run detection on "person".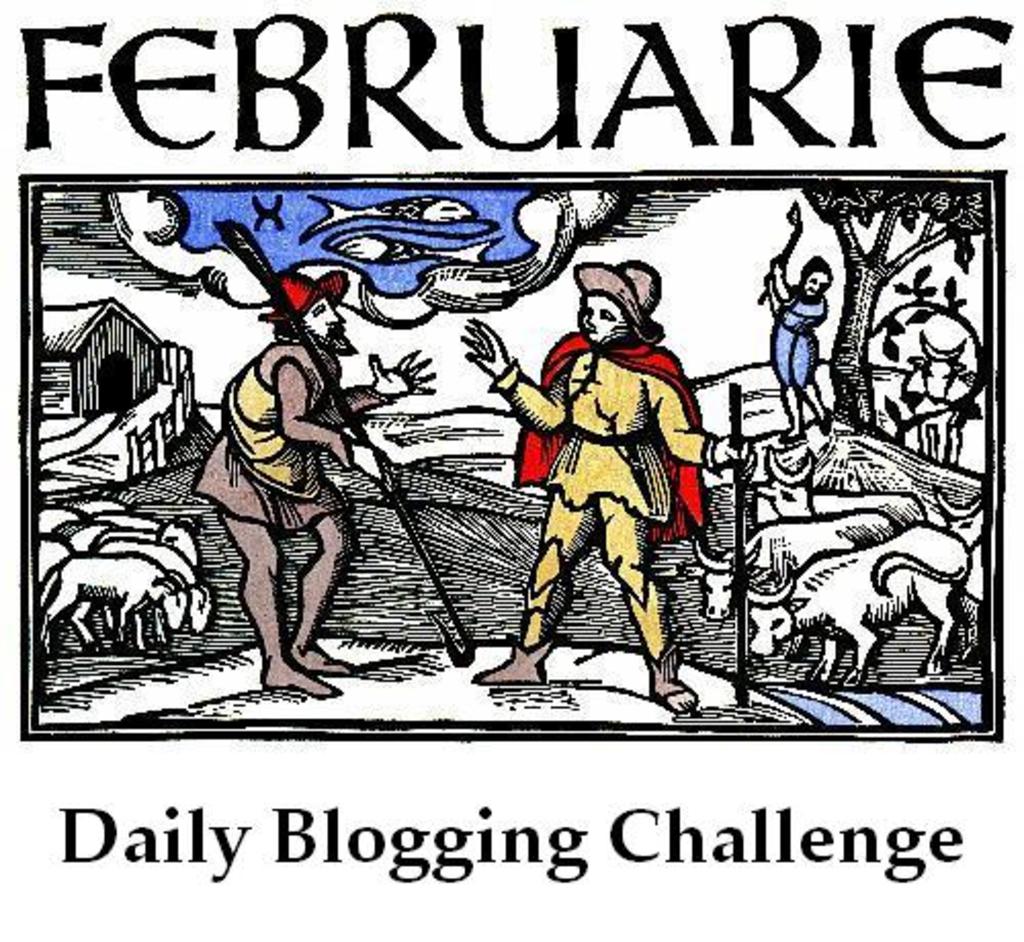
Result: bbox(762, 252, 834, 438).
